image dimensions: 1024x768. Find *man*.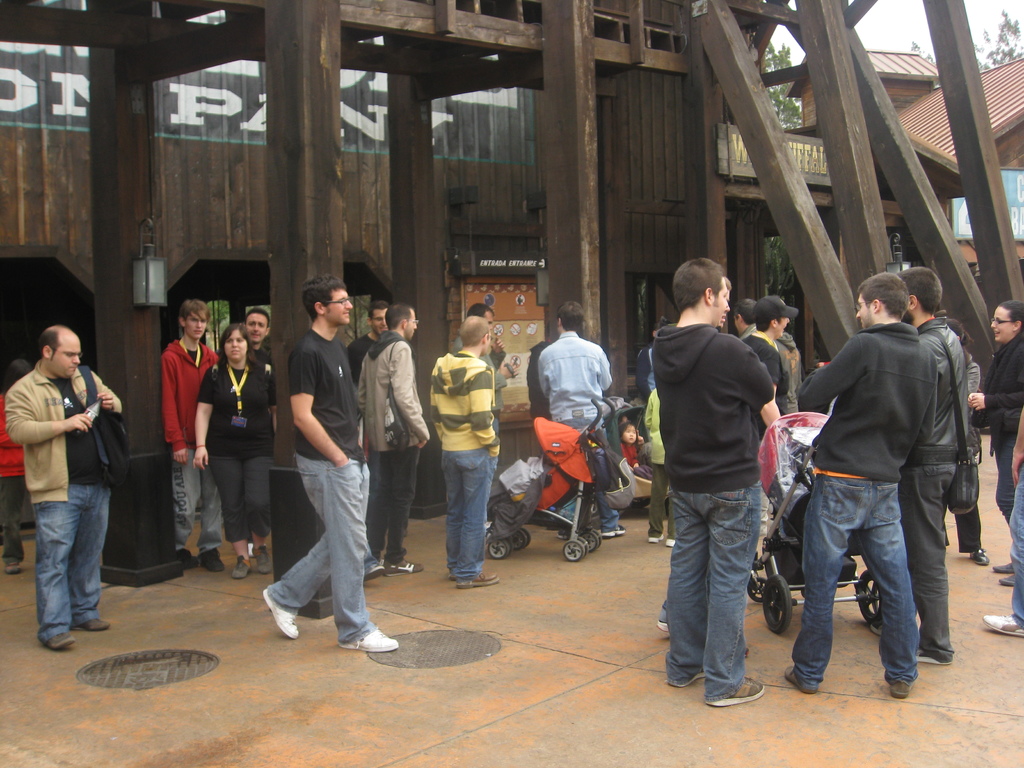
(x1=732, y1=300, x2=806, y2=413).
